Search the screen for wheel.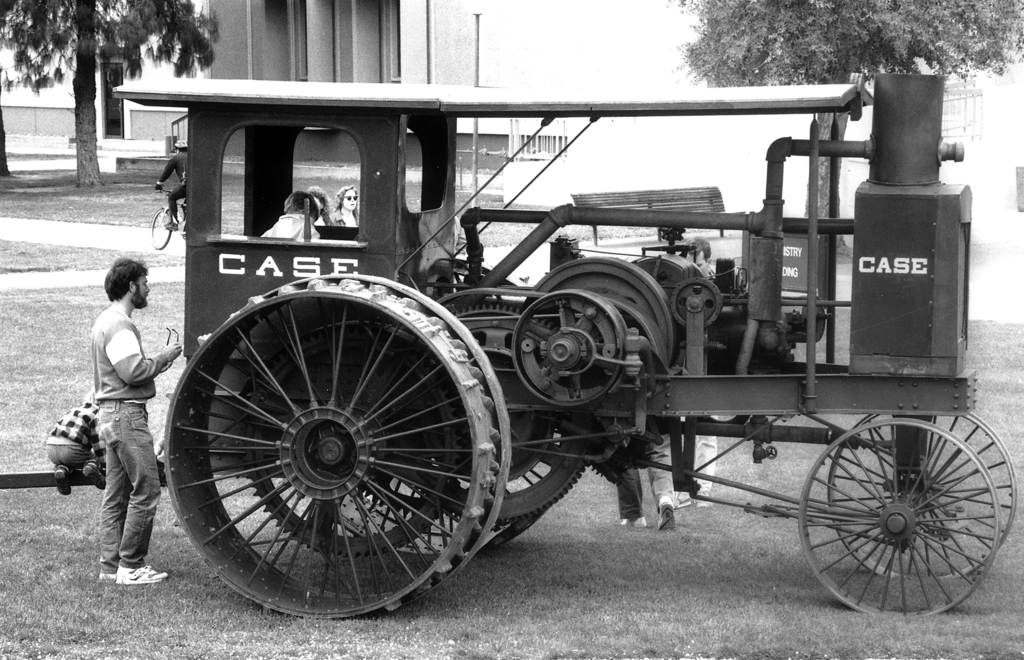
Found at box(534, 253, 669, 363).
